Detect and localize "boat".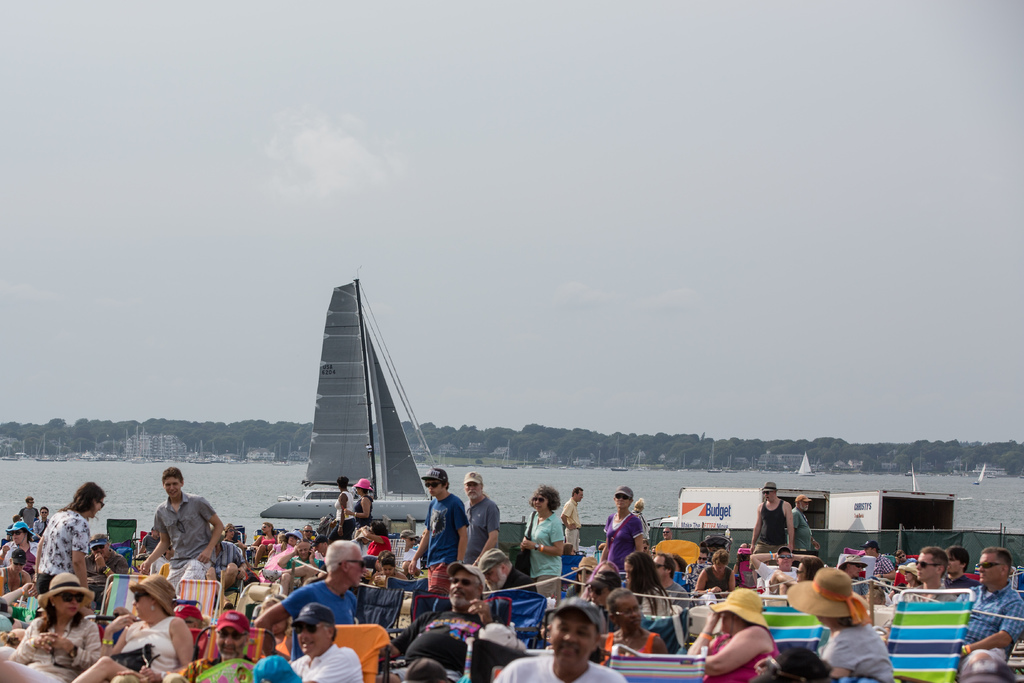
Localized at 499, 441, 518, 471.
